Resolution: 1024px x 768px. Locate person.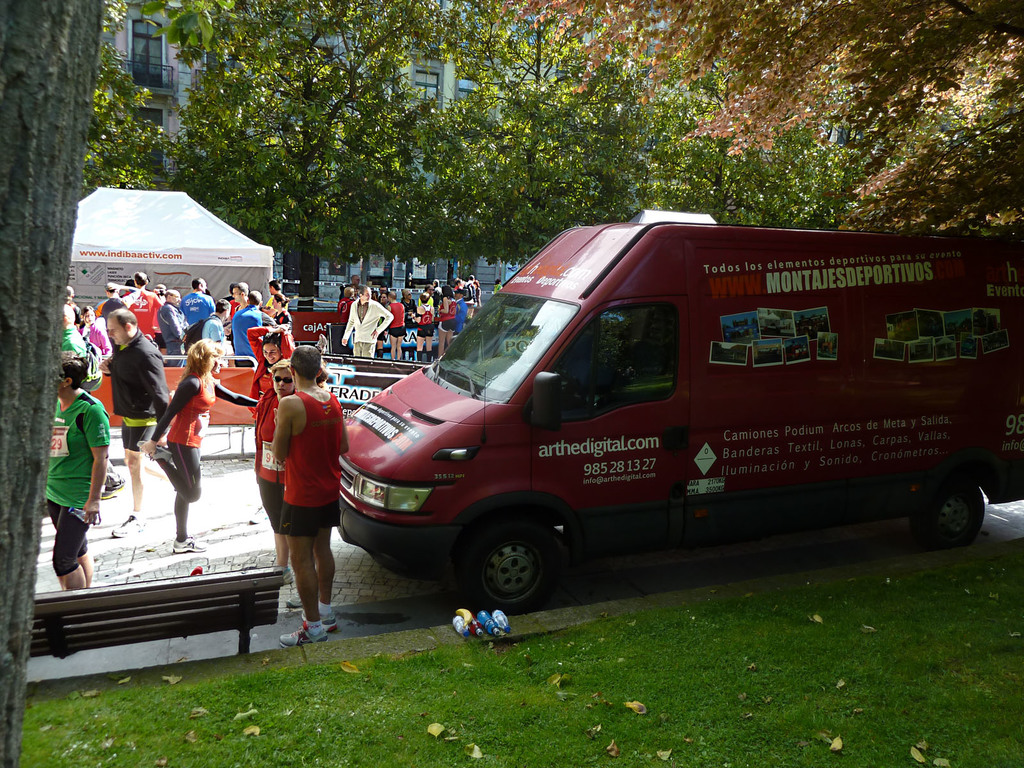
BBox(250, 333, 345, 640).
